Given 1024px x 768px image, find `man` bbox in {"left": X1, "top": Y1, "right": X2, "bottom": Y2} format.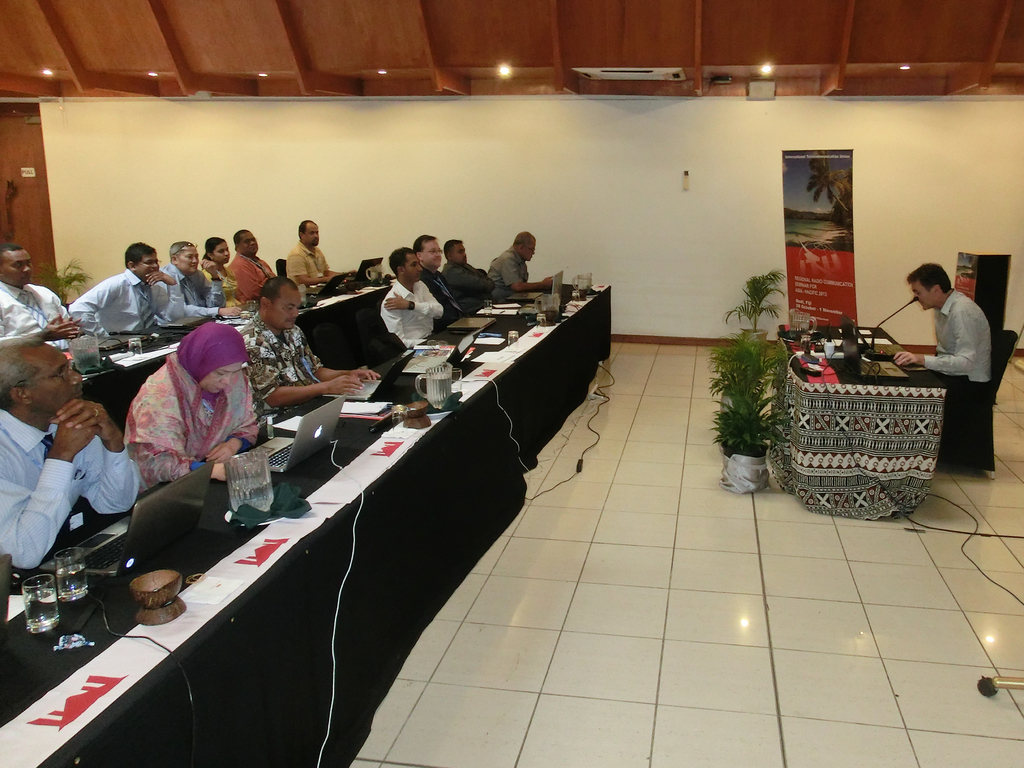
{"left": 52, "top": 239, "right": 190, "bottom": 353}.
